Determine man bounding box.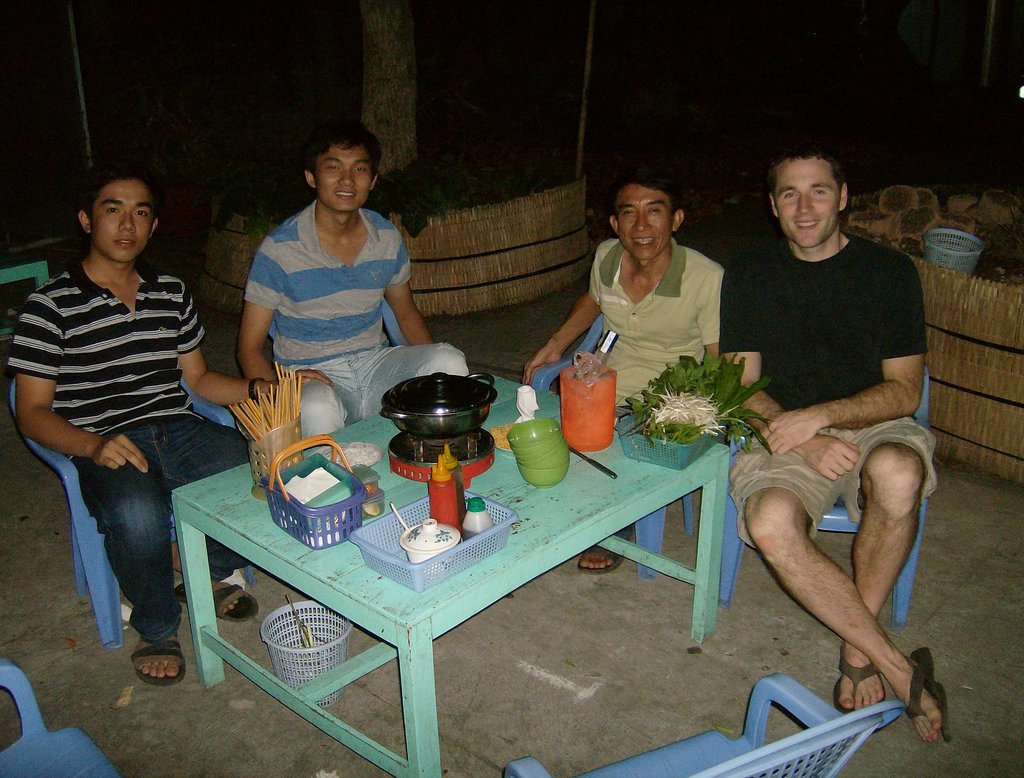
Determined: box(520, 160, 724, 570).
